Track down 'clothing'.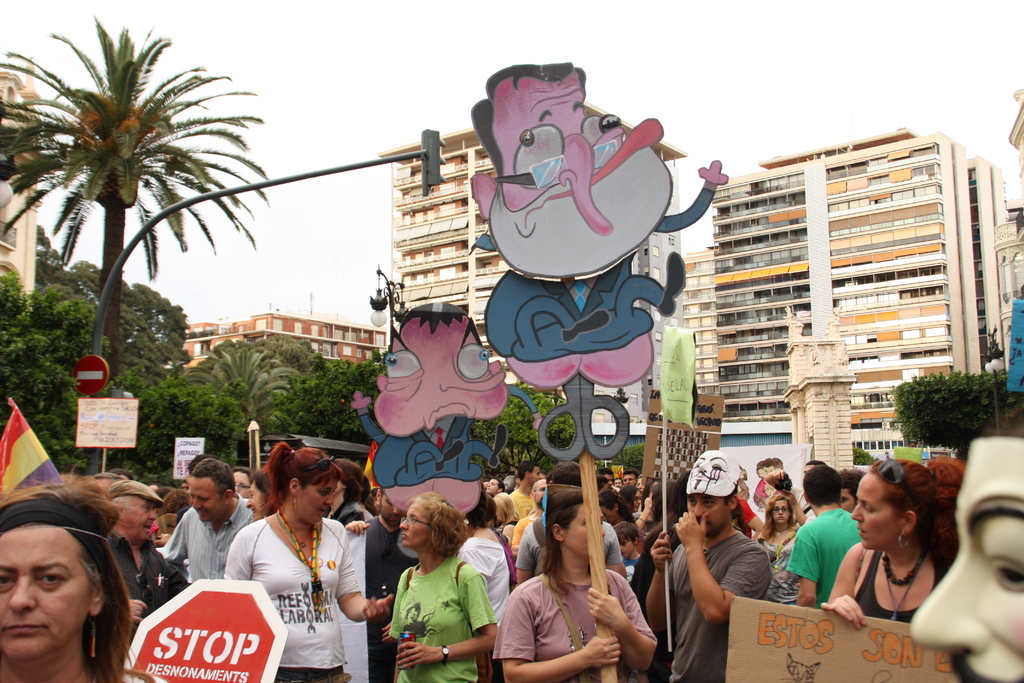
Tracked to box(477, 255, 661, 354).
